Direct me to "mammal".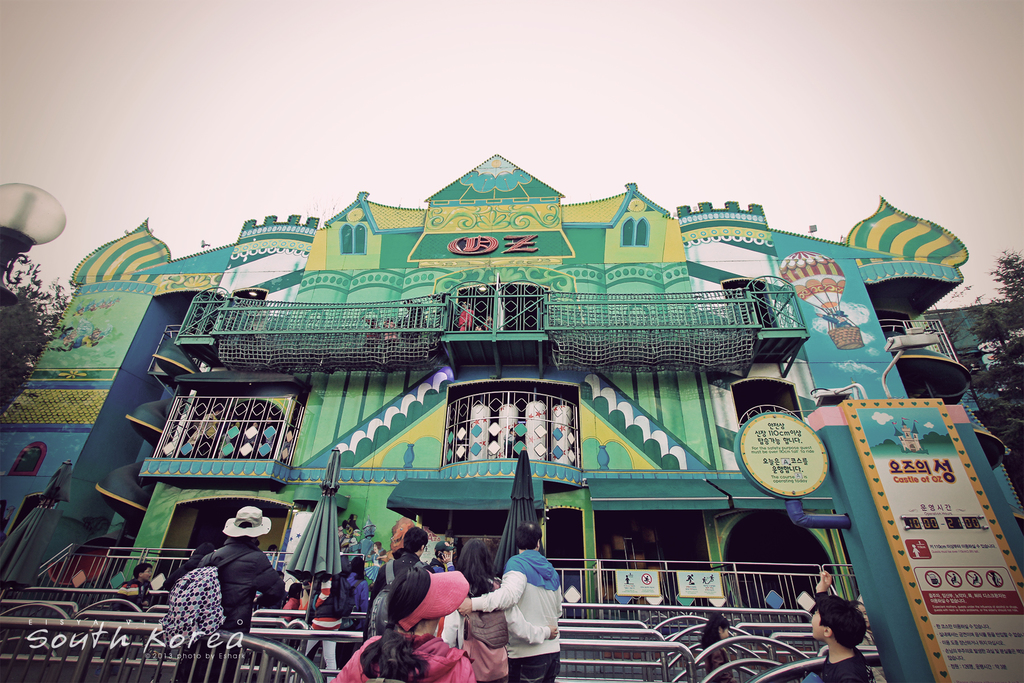
Direction: l=325, t=565, r=472, b=682.
